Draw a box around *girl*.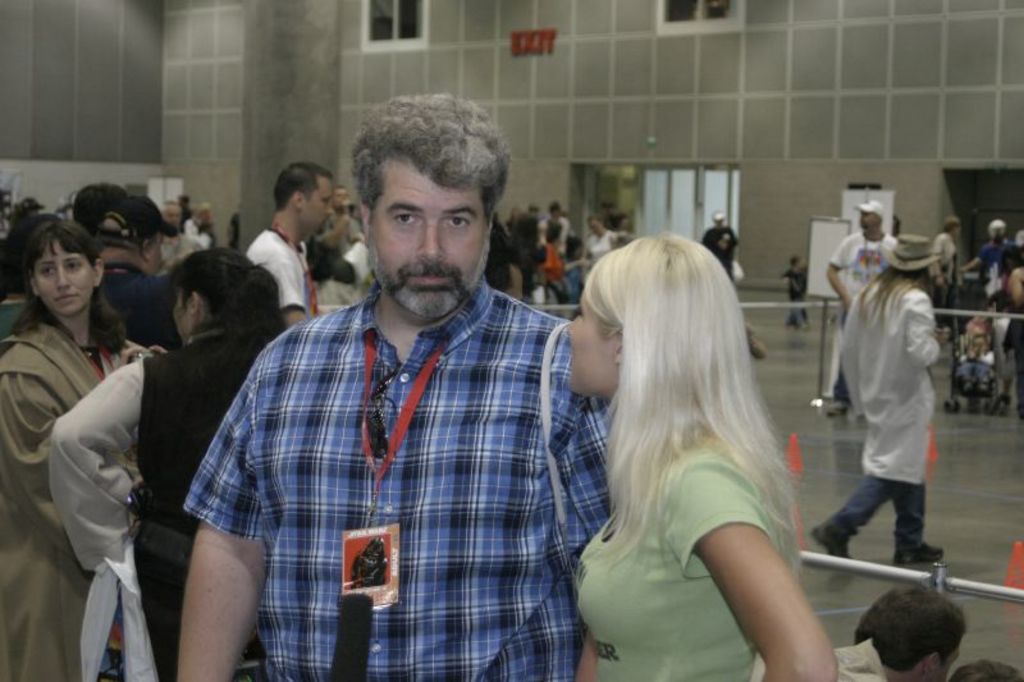
(46,247,287,681).
